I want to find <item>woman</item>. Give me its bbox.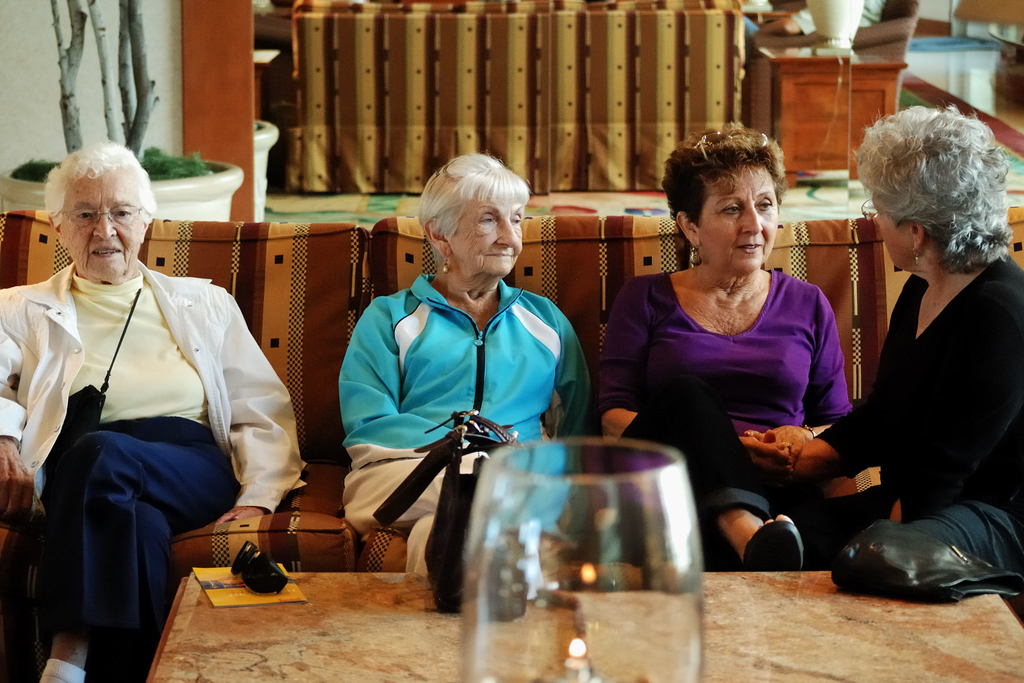
region(337, 154, 591, 575).
